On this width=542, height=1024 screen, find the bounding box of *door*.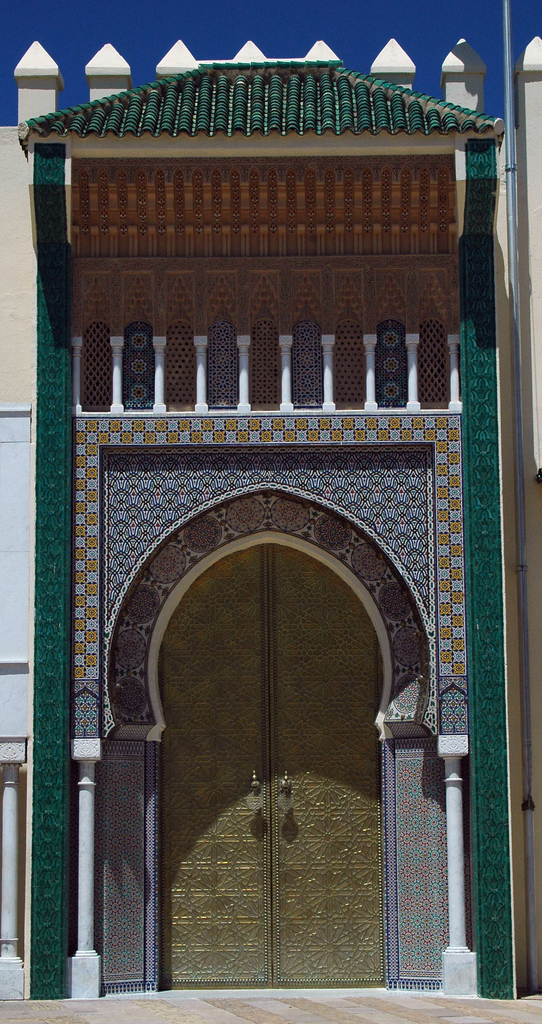
Bounding box: detection(123, 513, 415, 981).
